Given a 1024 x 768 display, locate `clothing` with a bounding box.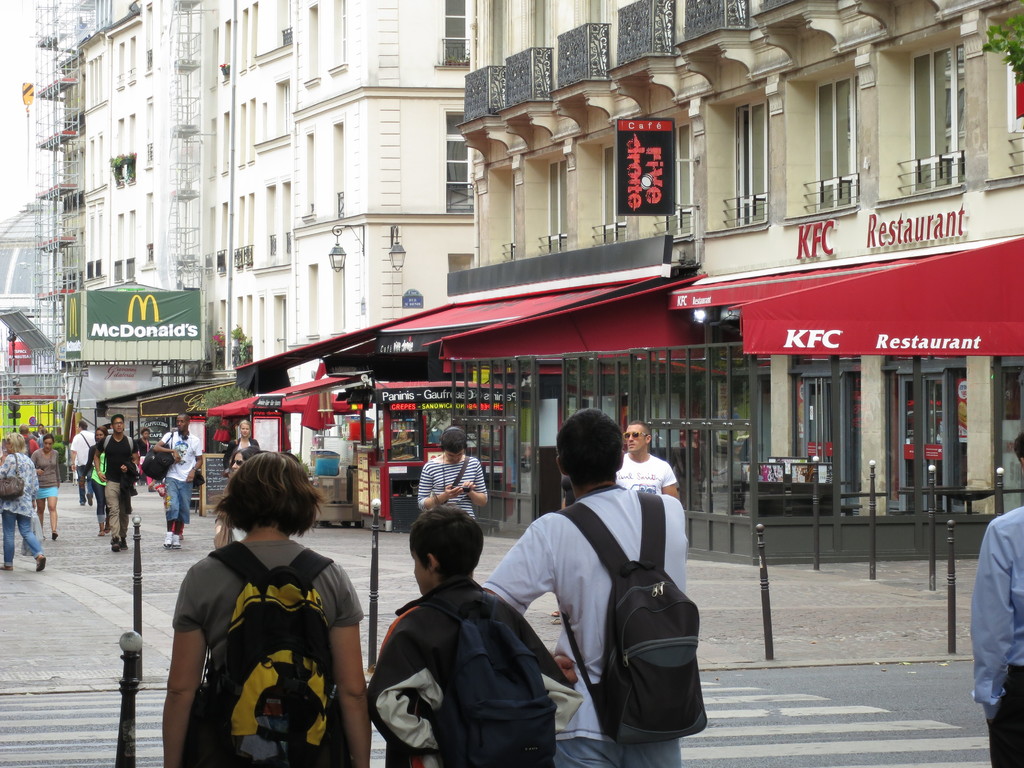
Located: (179,520,349,761).
